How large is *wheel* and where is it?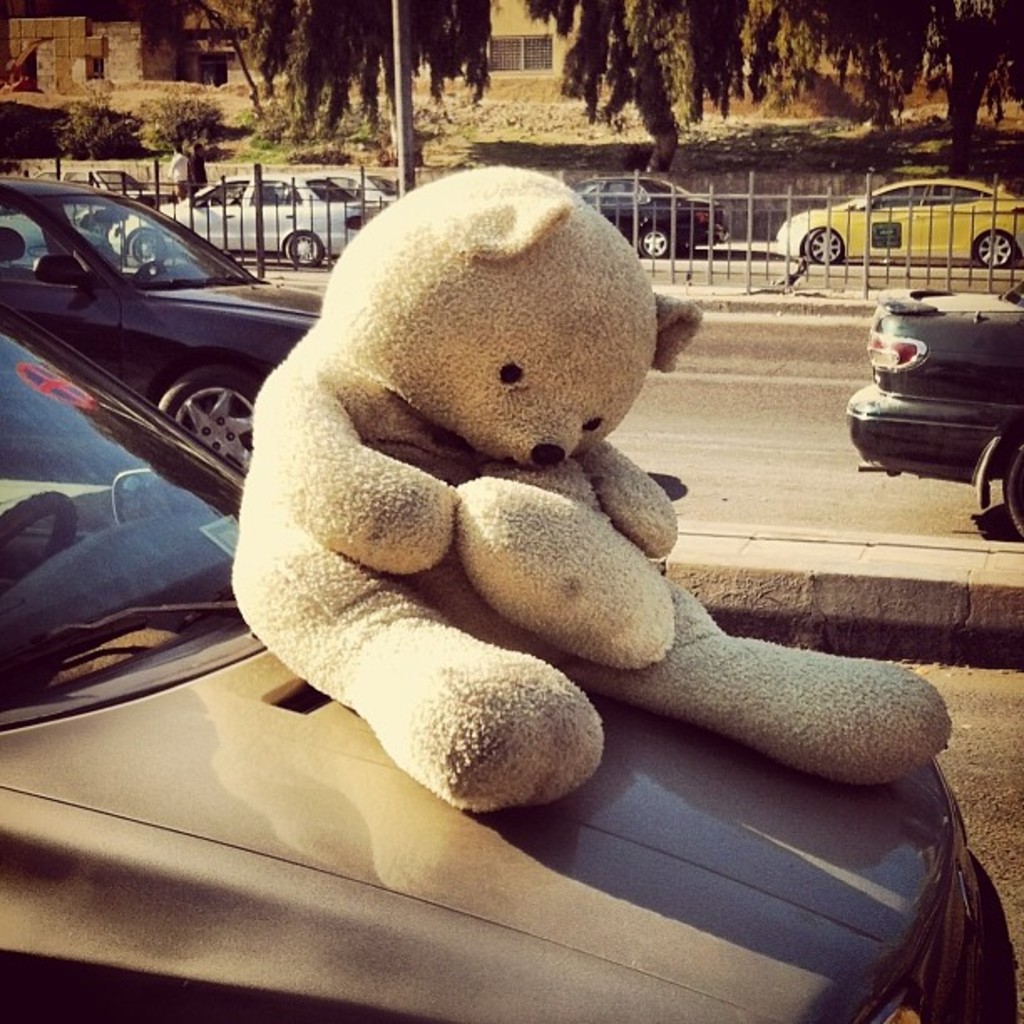
Bounding box: x1=283 y1=234 x2=325 y2=266.
